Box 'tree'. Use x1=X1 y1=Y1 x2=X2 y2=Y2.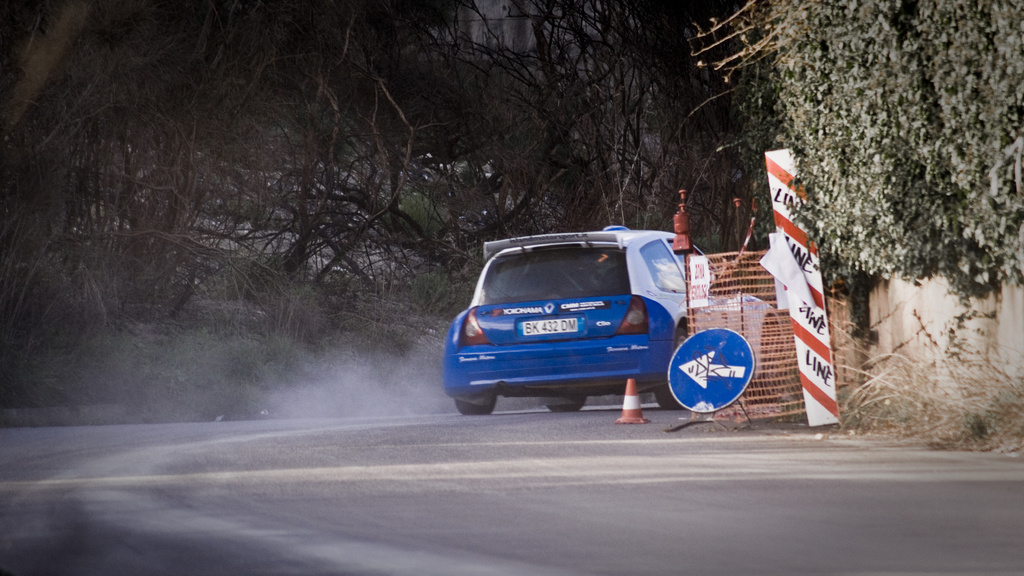
x1=687 y1=0 x2=1023 y2=311.
